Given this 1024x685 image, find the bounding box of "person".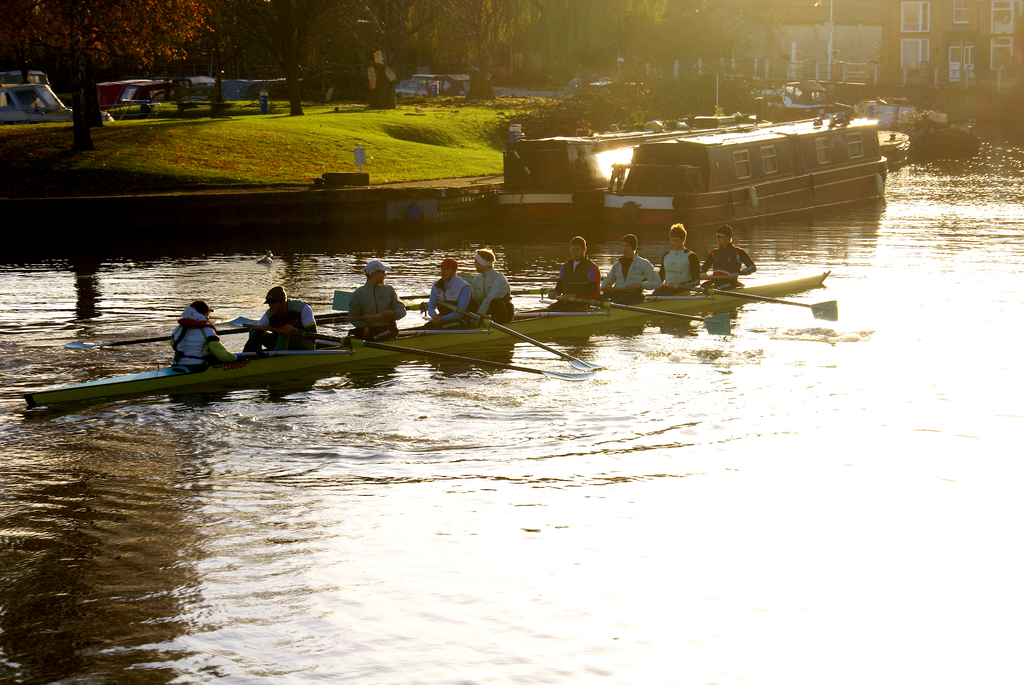
662, 222, 700, 297.
